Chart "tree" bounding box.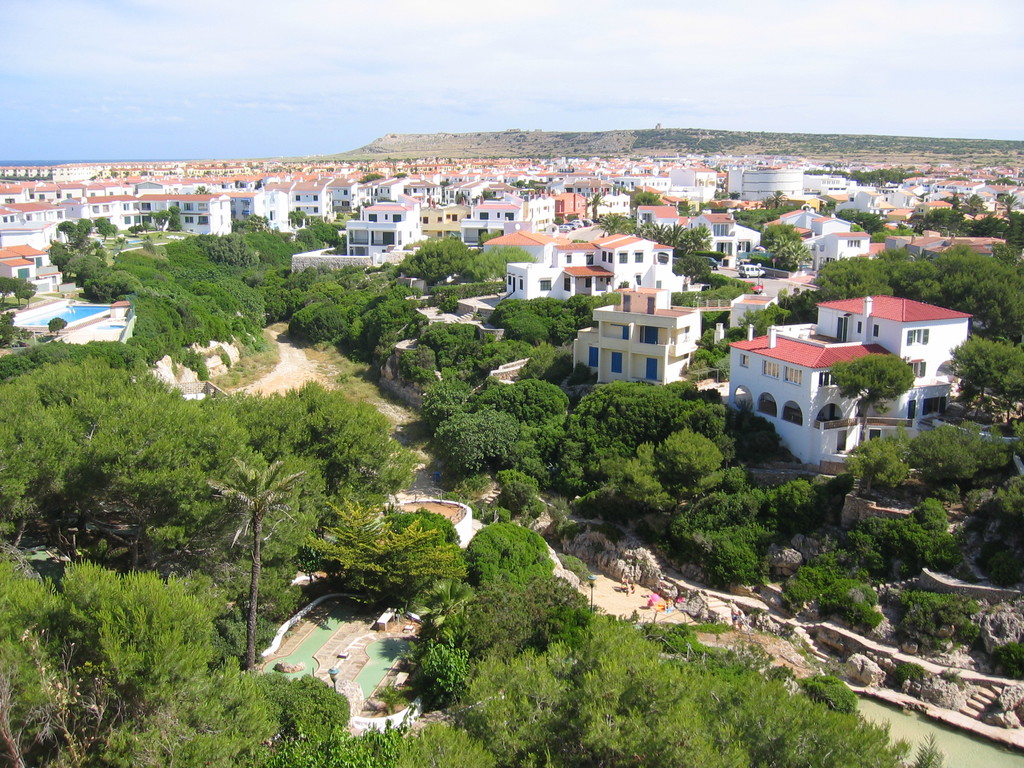
Charted: l=829, t=354, r=916, b=448.
